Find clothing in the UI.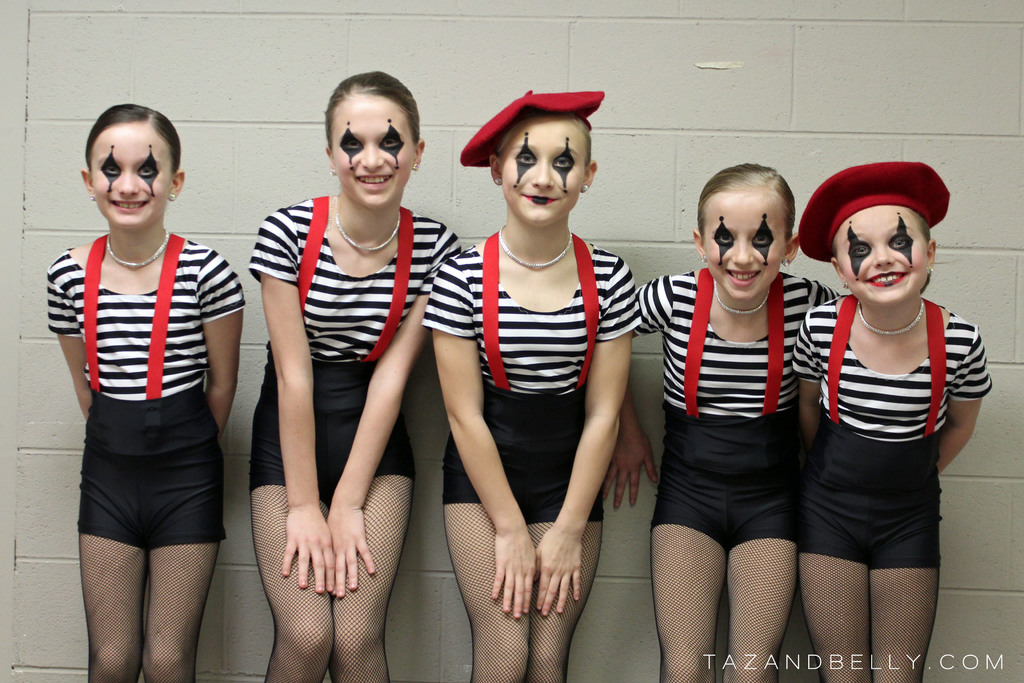
UI element at <bbox>47, 251, 241, 550</bbox>.
